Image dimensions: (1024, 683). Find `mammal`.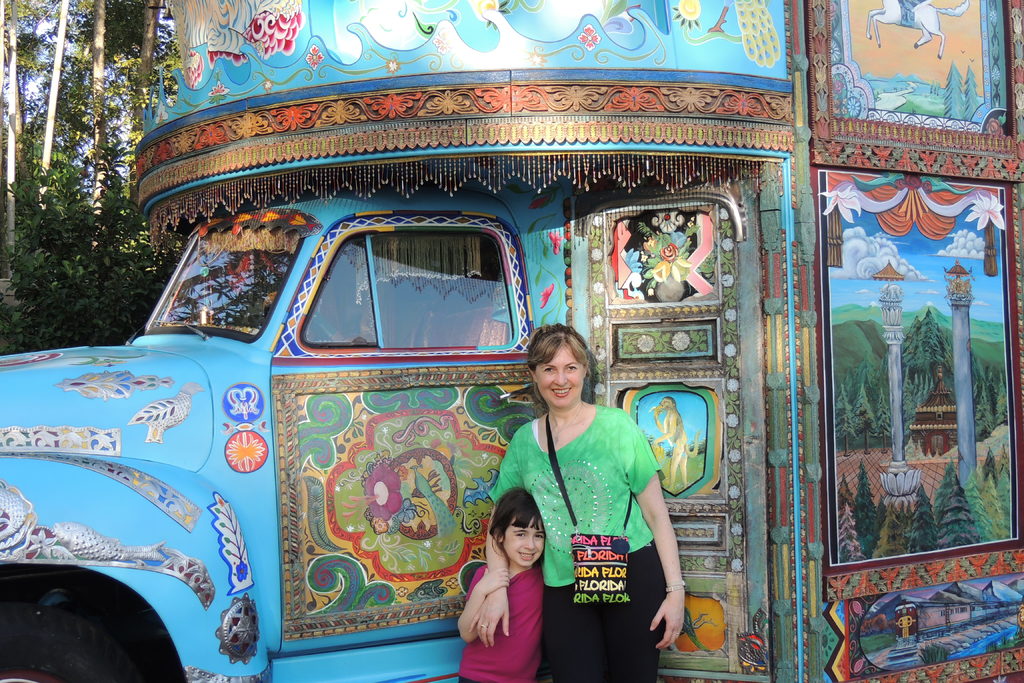
l=489, t=335, r=691, b=659.
